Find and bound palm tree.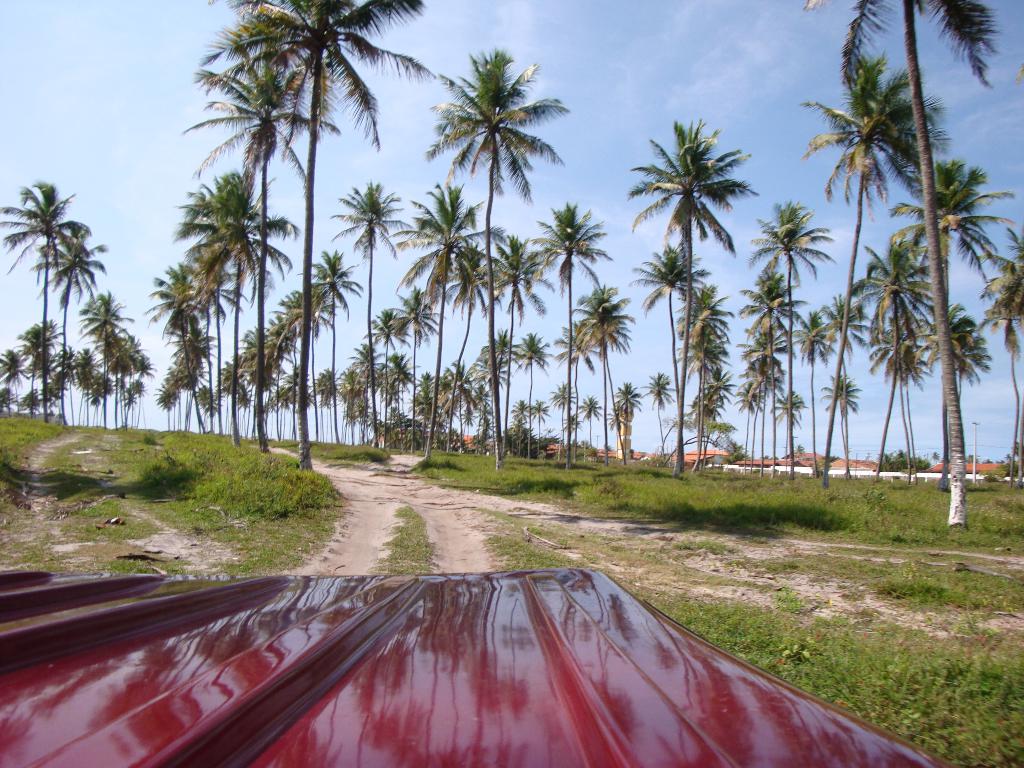
Bound: l=187, t=239, r=233, b=433.
